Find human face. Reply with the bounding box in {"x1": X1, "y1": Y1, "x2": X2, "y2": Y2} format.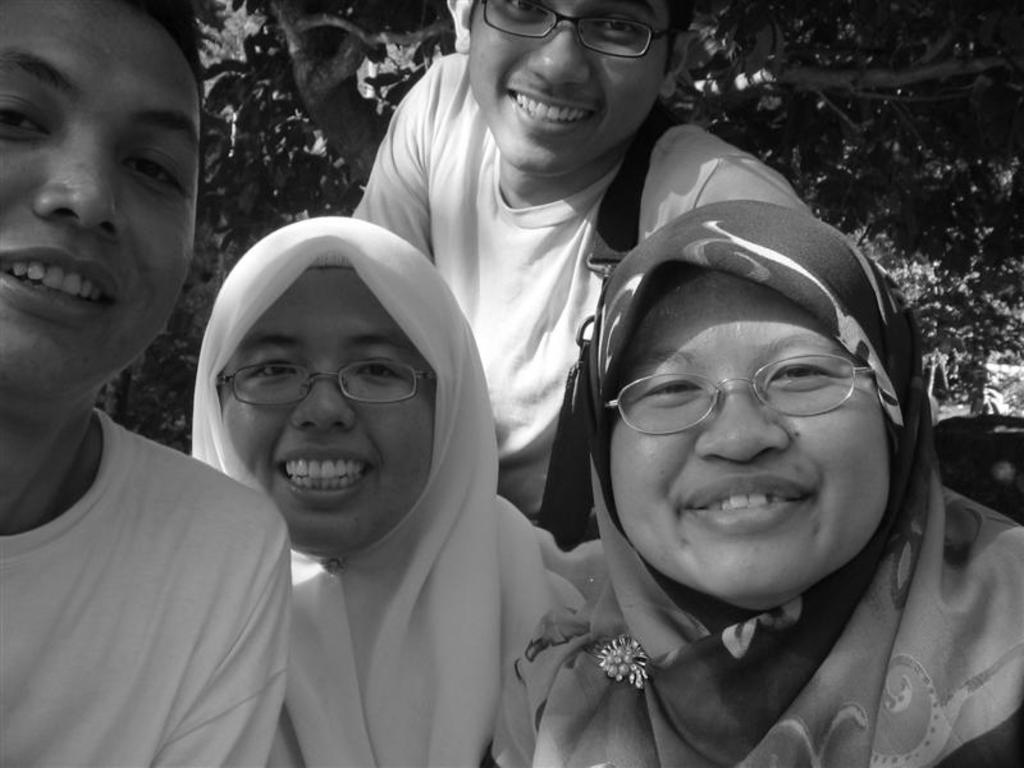
{"x1": 600, "y1": 270, "x2": 893, "y2": 614}.
